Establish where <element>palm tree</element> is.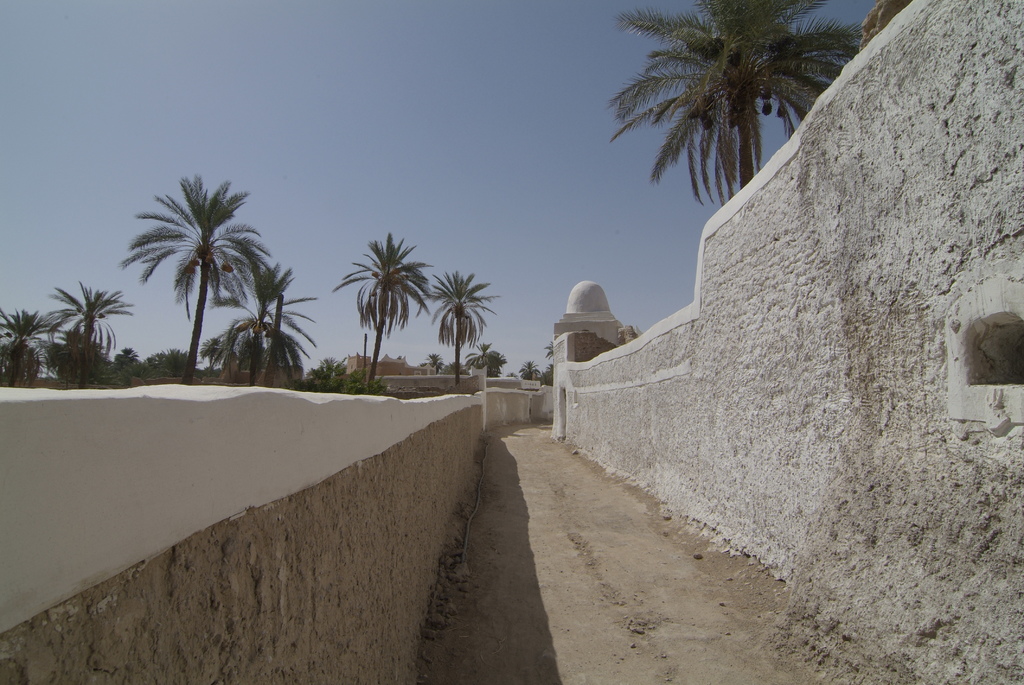
Established at bbox=(609, 0, 874, 202).
